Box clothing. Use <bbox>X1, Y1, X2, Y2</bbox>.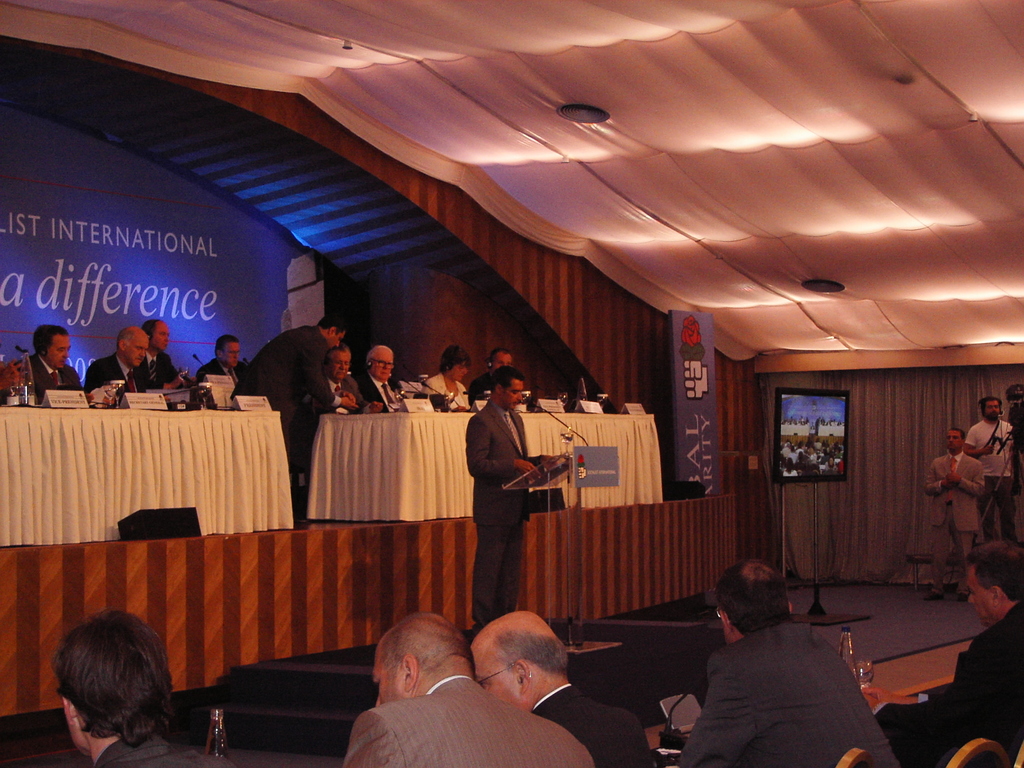
<bbox>87, 729, 235, 767</bbox>.
